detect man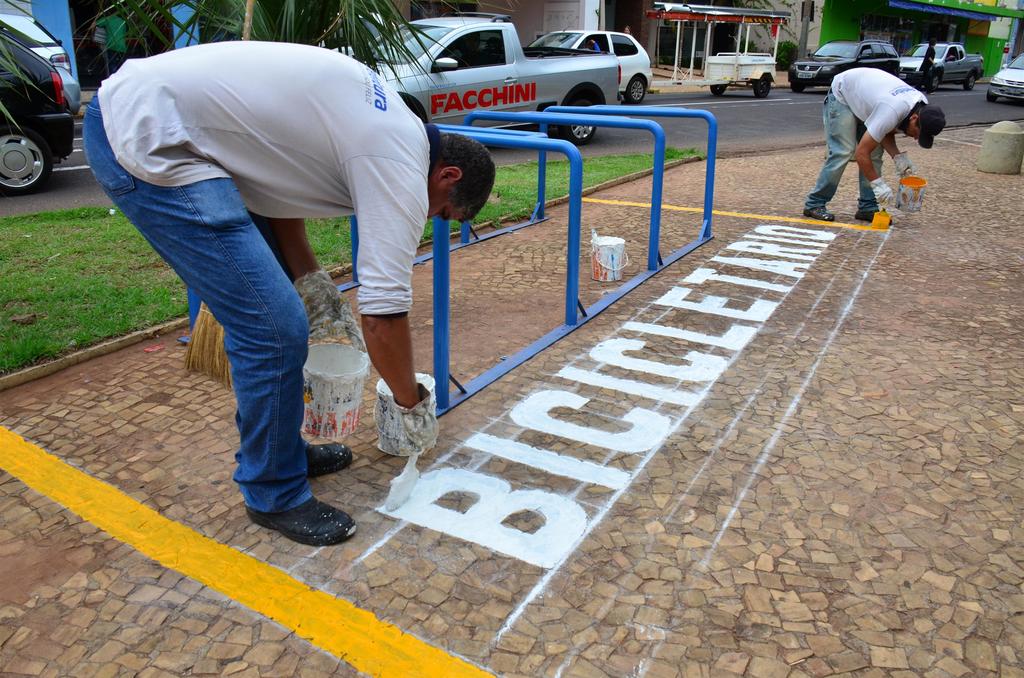
BBox(582, 38, 602, 52)
